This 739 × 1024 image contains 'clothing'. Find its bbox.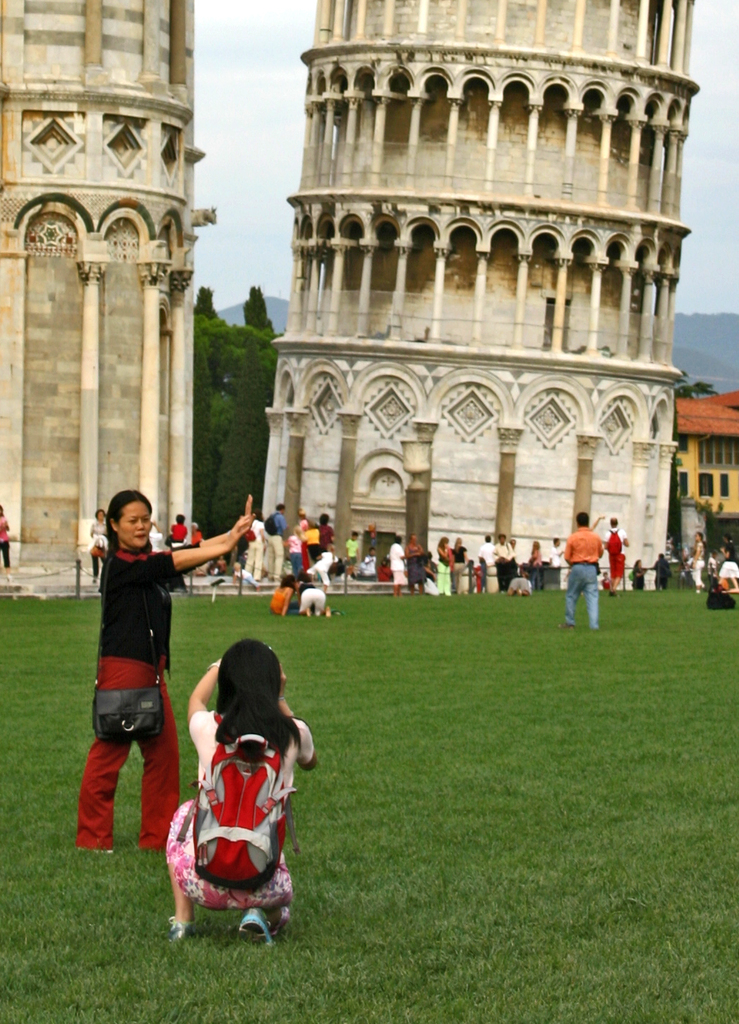
crop(560, 518, 607, 633).
